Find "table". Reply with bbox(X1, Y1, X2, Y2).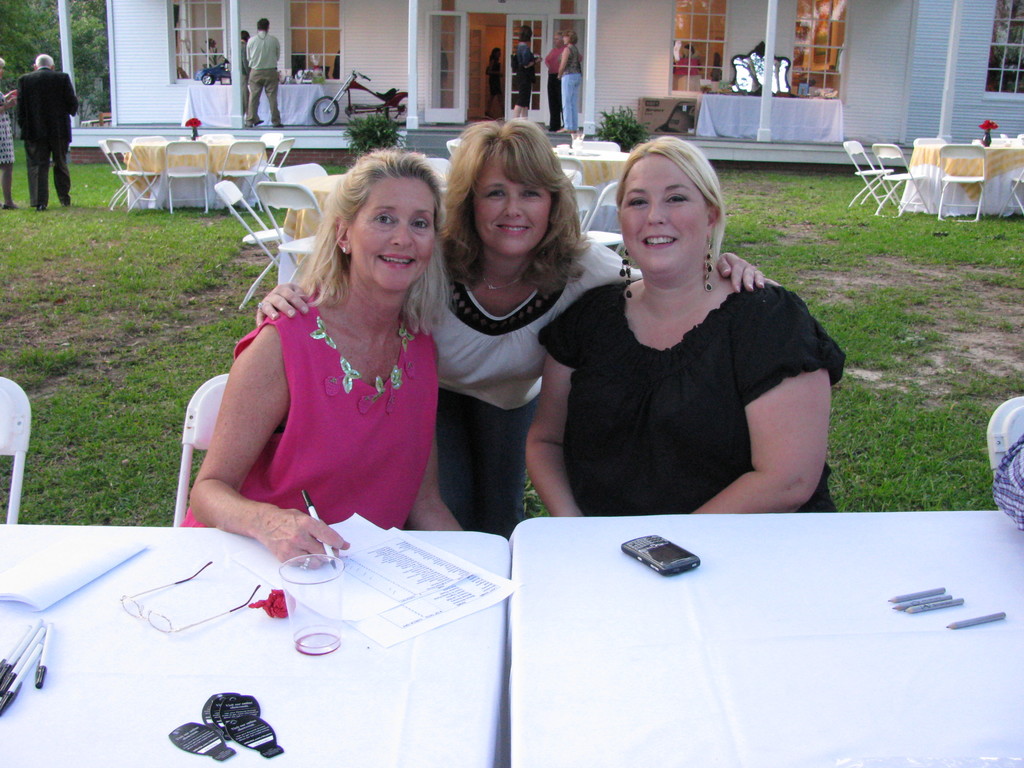
bbox(554, 144, 635, 216).
